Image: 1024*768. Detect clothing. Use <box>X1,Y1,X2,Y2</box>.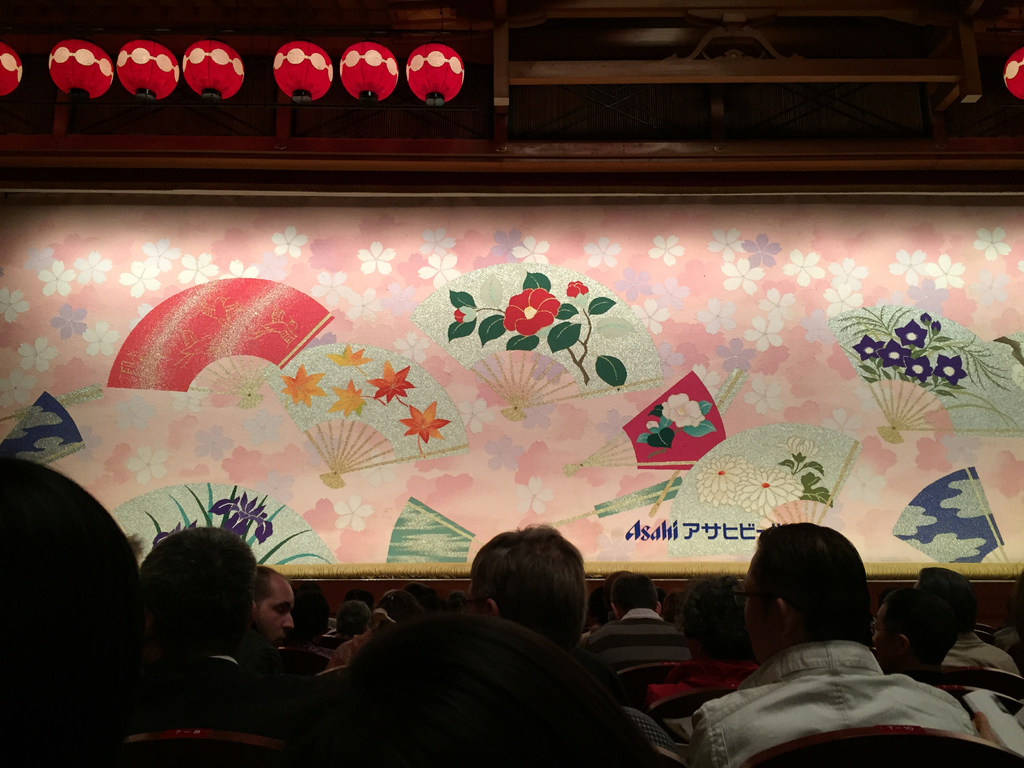
<box>659,682,714,730</box>.
